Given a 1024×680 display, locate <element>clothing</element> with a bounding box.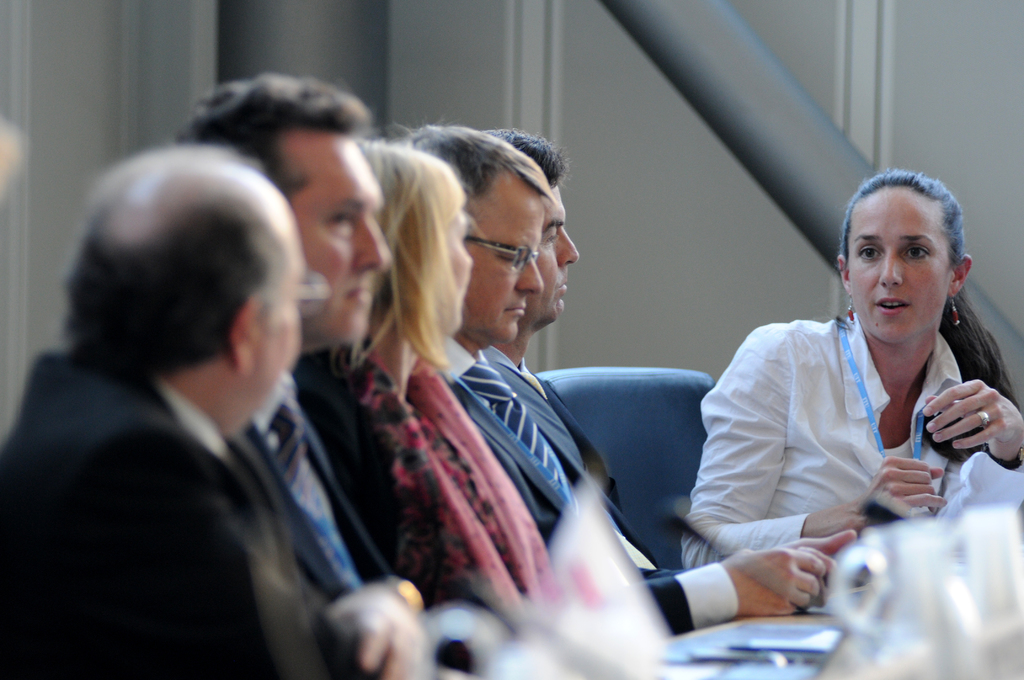
Located: x1=0 y1=341 x2=396 y2=679.
